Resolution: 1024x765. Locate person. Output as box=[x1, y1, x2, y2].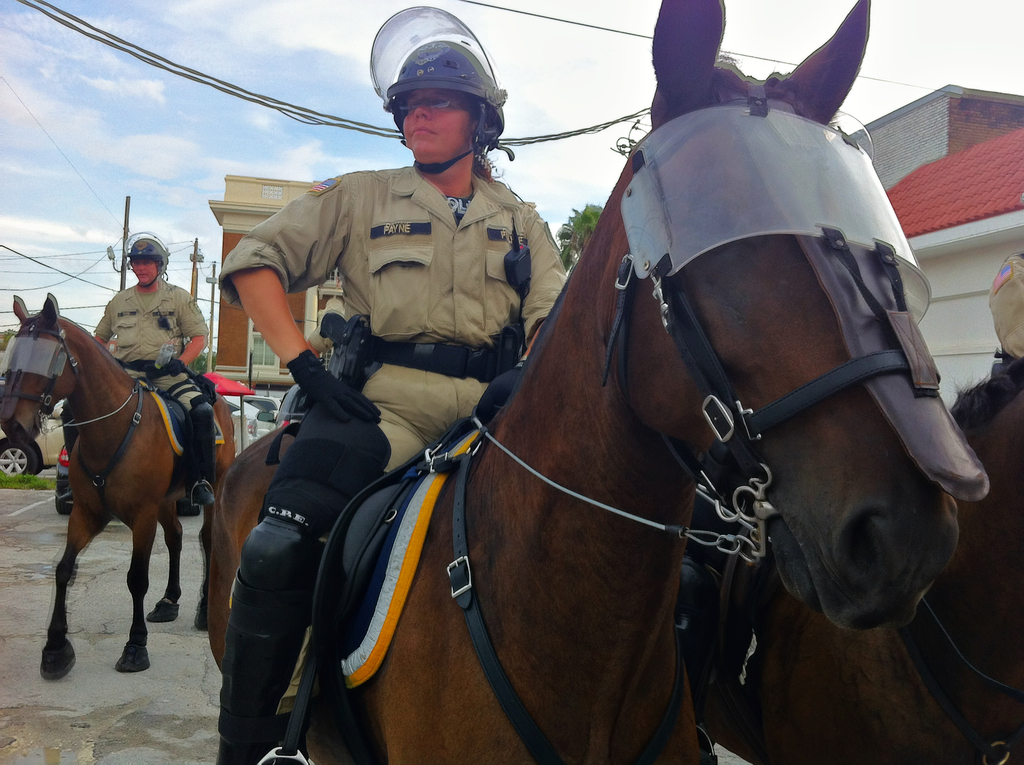
box=[220, 42, 566, 761].
